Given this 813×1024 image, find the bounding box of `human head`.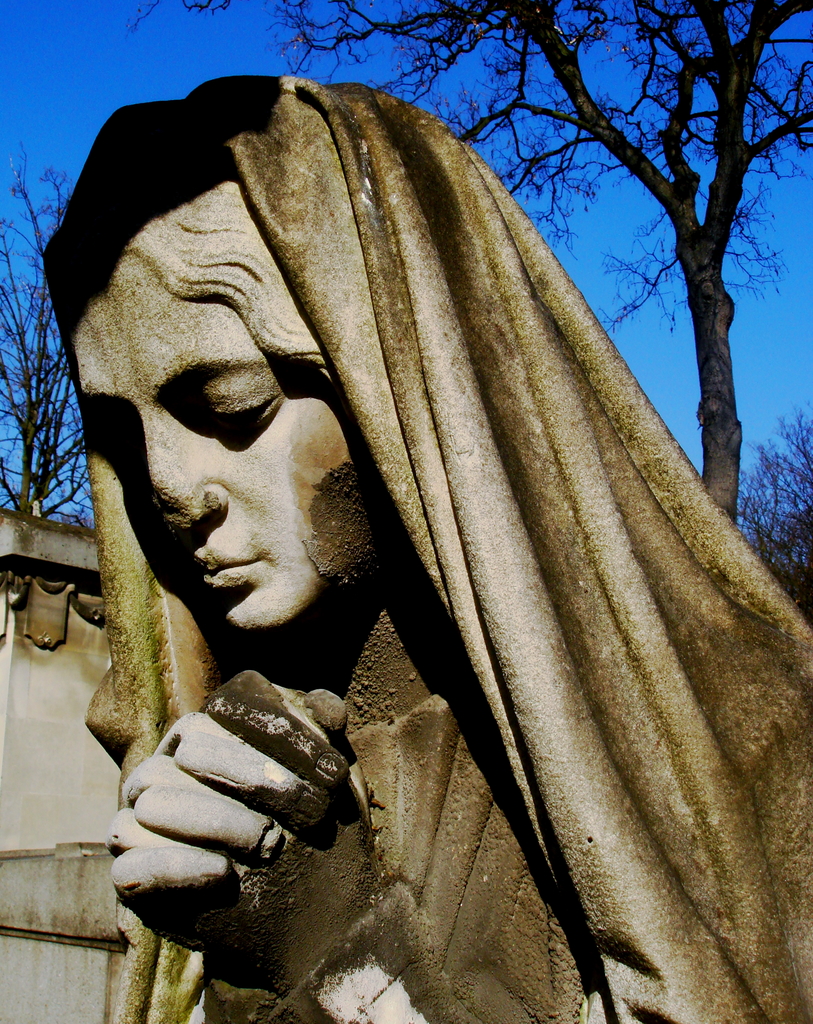
<box>71,106,574,663</box>.
